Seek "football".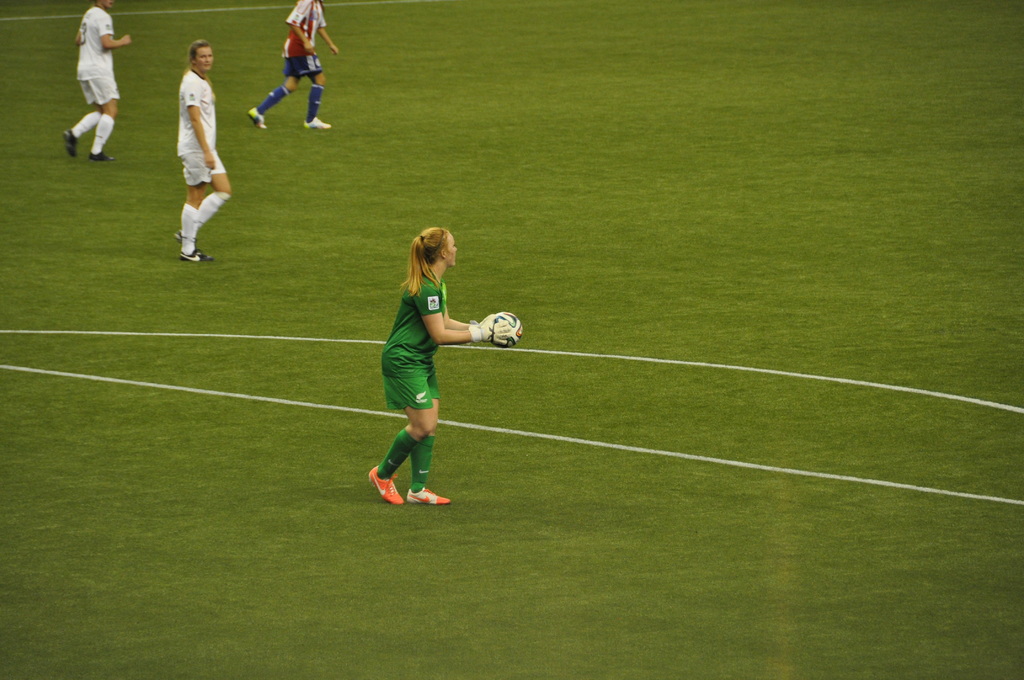
region(494, 314, 522, 350).
